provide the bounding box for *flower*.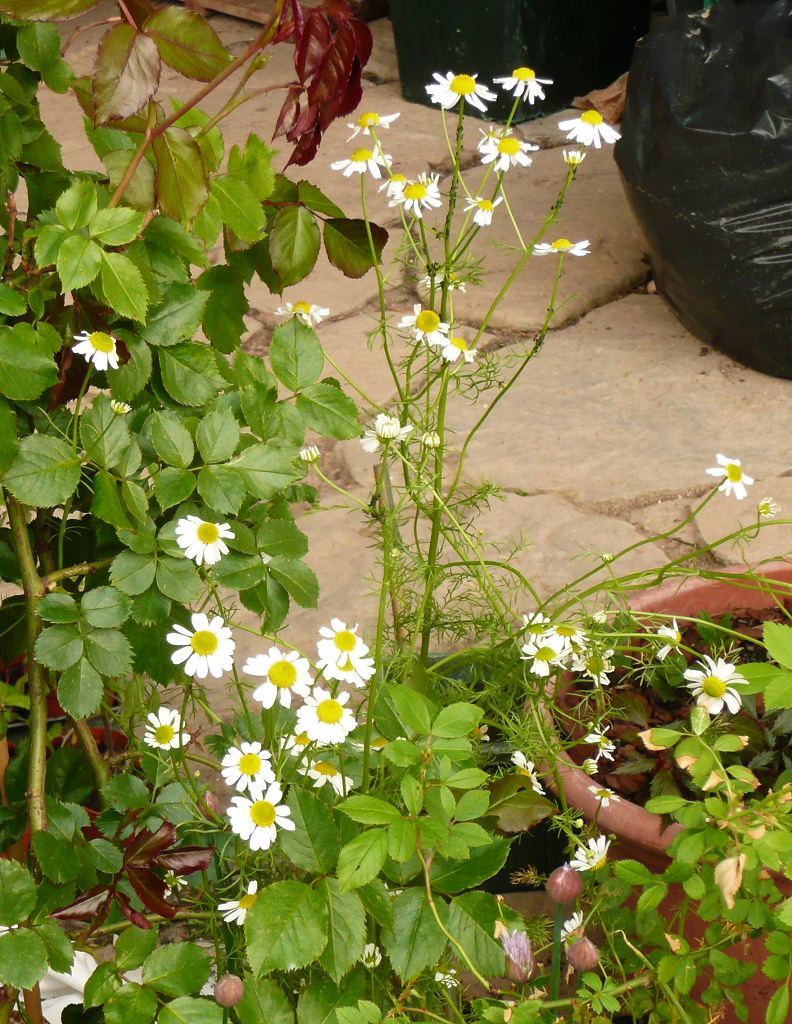
(303,756,349,799).
